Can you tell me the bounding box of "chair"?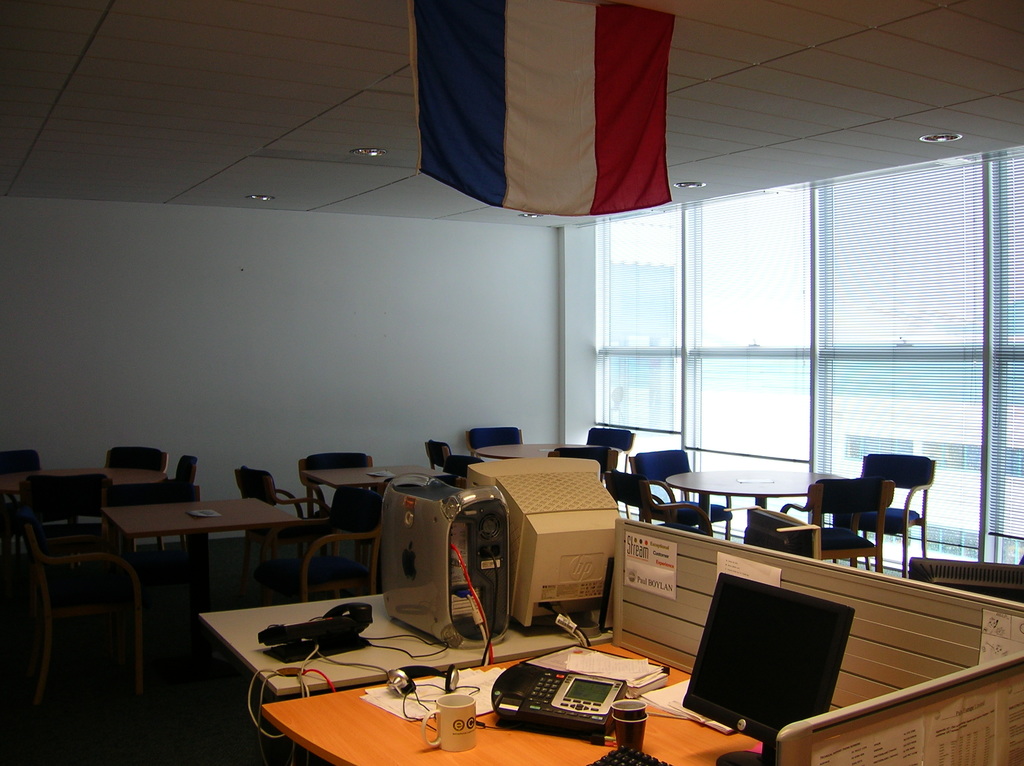
box(10, 481, 160, 719).
